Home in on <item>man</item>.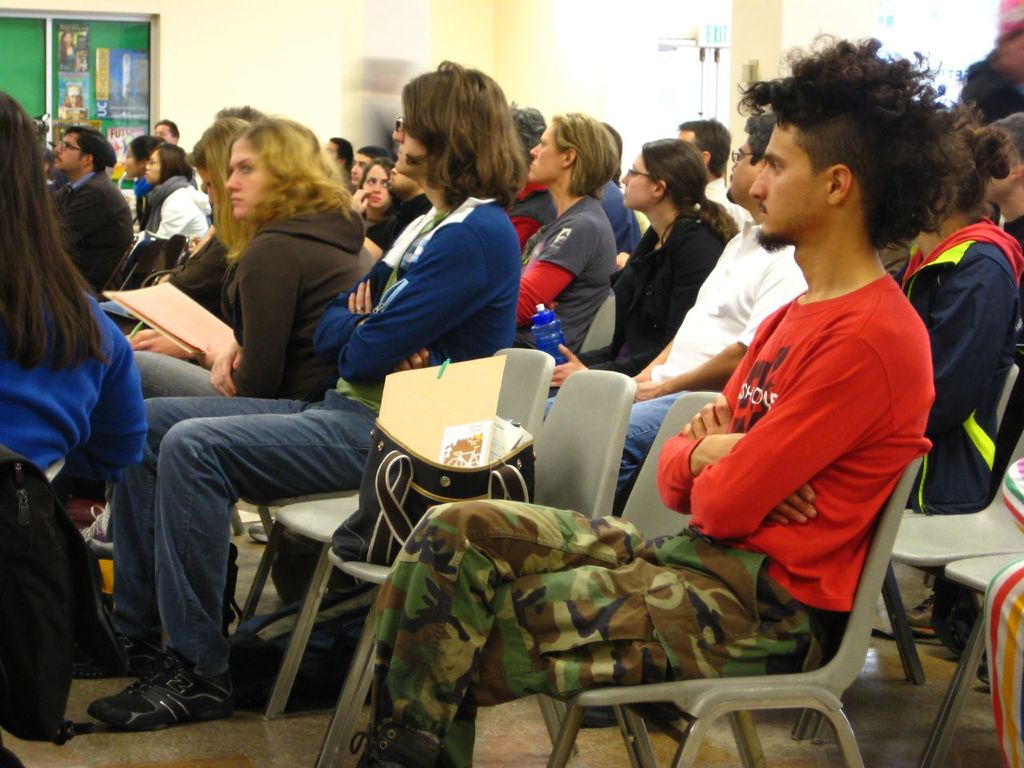
Homed in at box=[343, 35, 977, 767].
